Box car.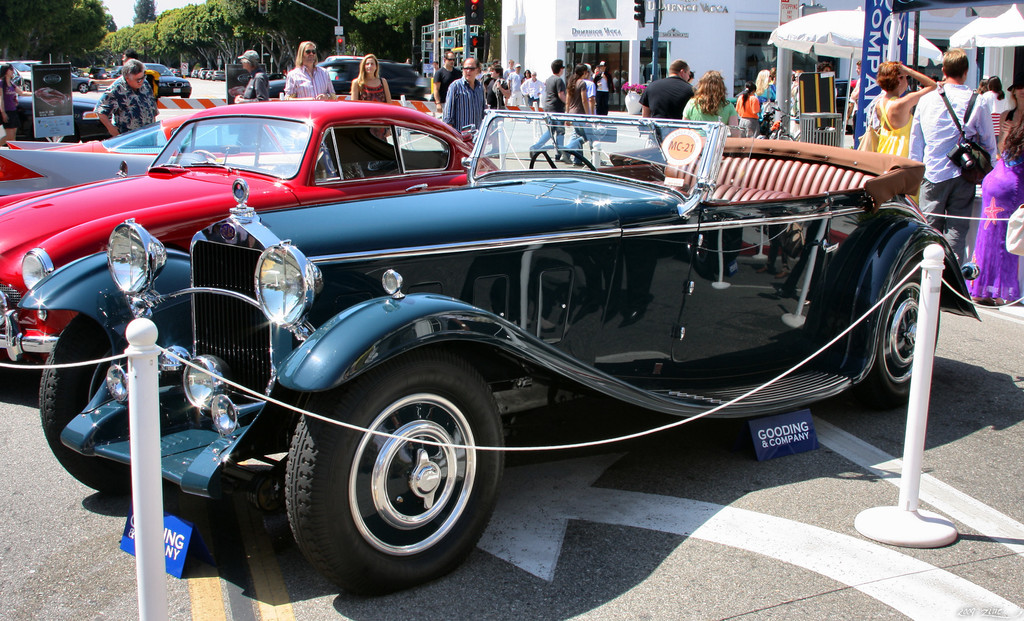
<box>0,95,488,391</box>.
